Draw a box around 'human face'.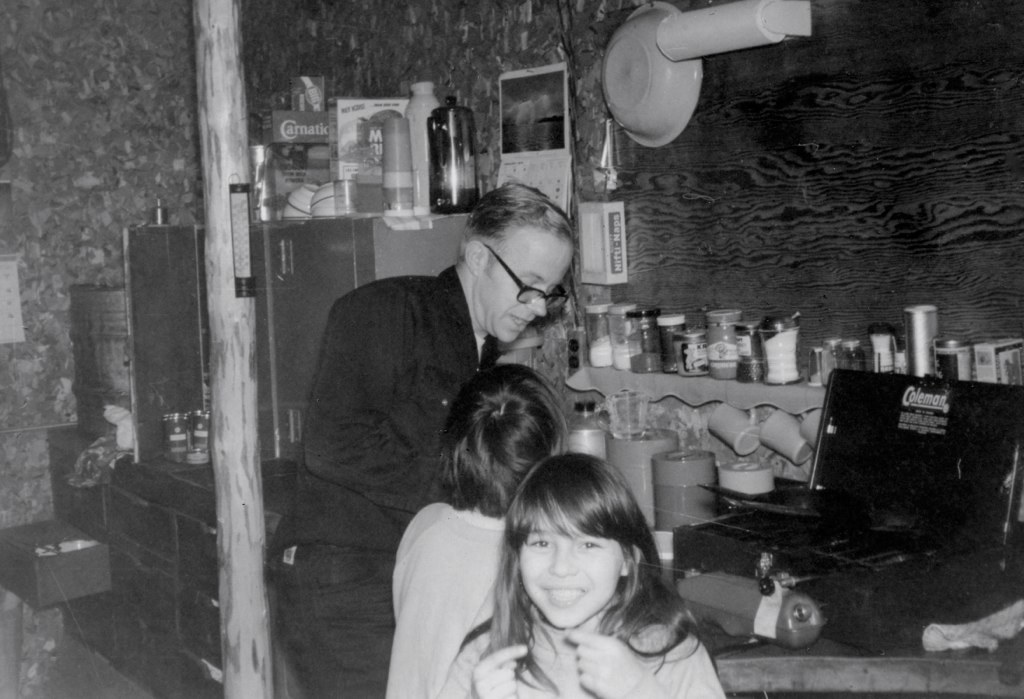
BBox(517, 503, 616, 628).
